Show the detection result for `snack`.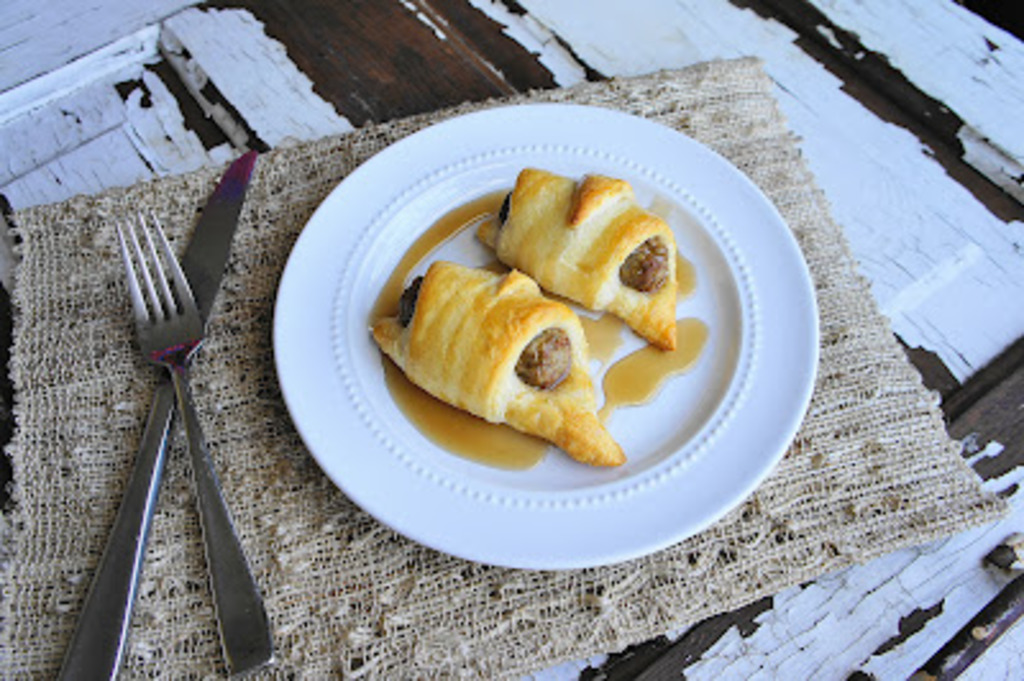
479:166:676:346.
